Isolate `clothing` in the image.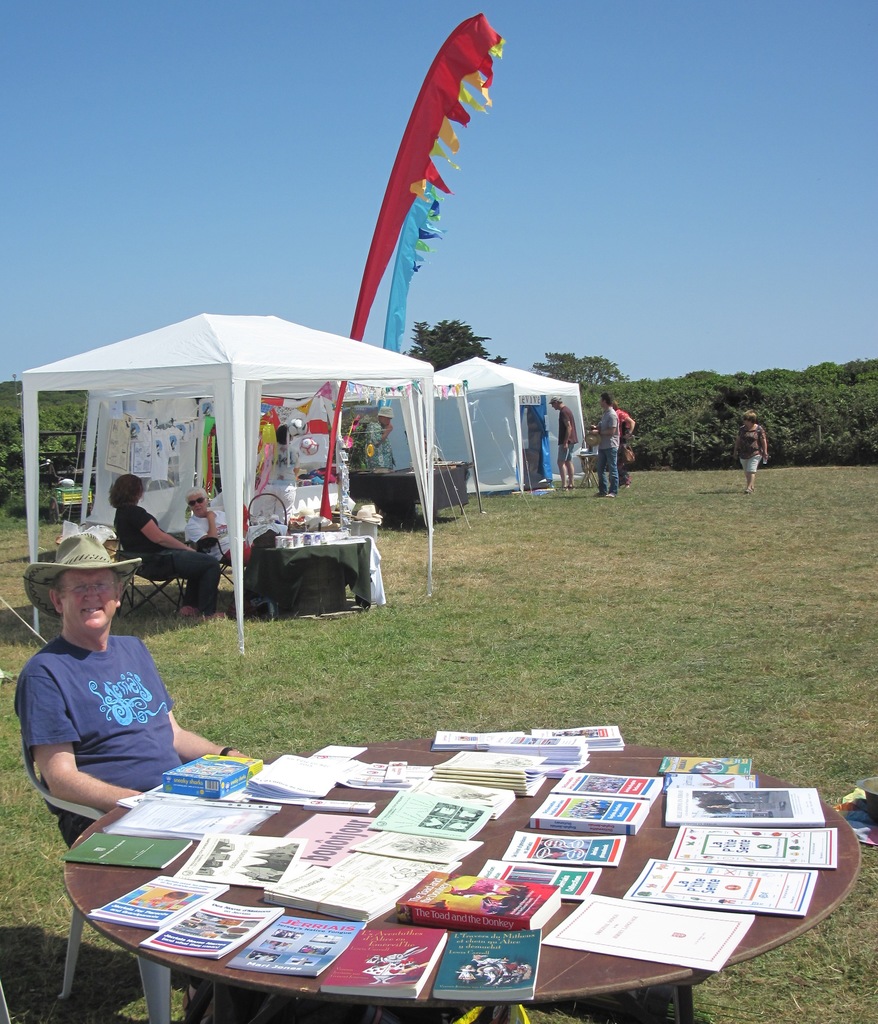
Isolated region: (113, 503, 221, 606).
